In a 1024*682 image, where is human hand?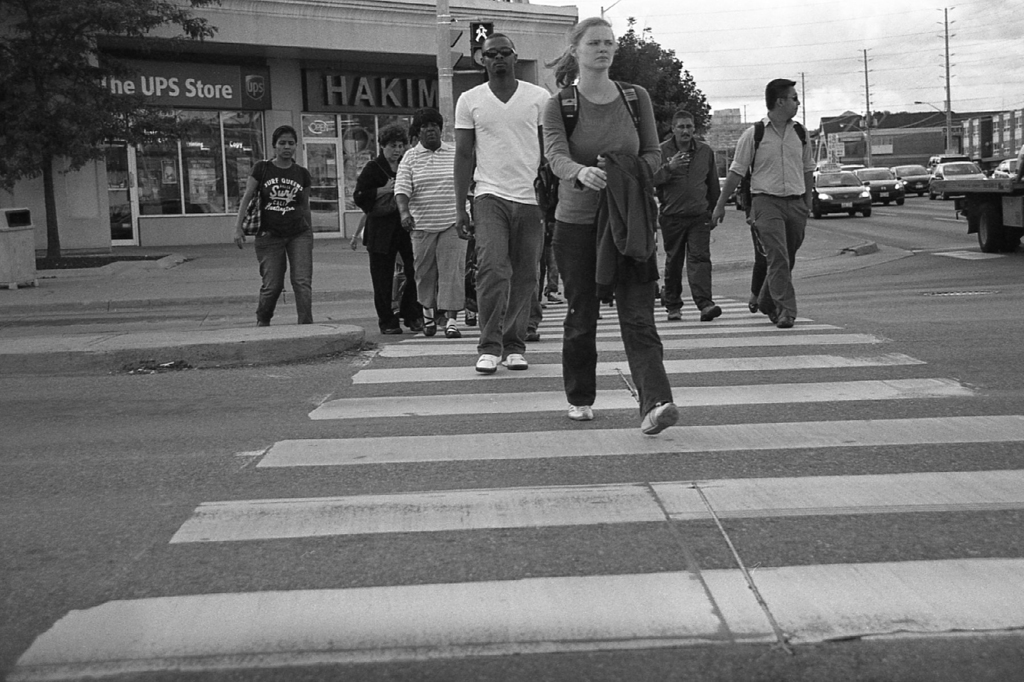
l=349, t=239, r=358, b=255.
